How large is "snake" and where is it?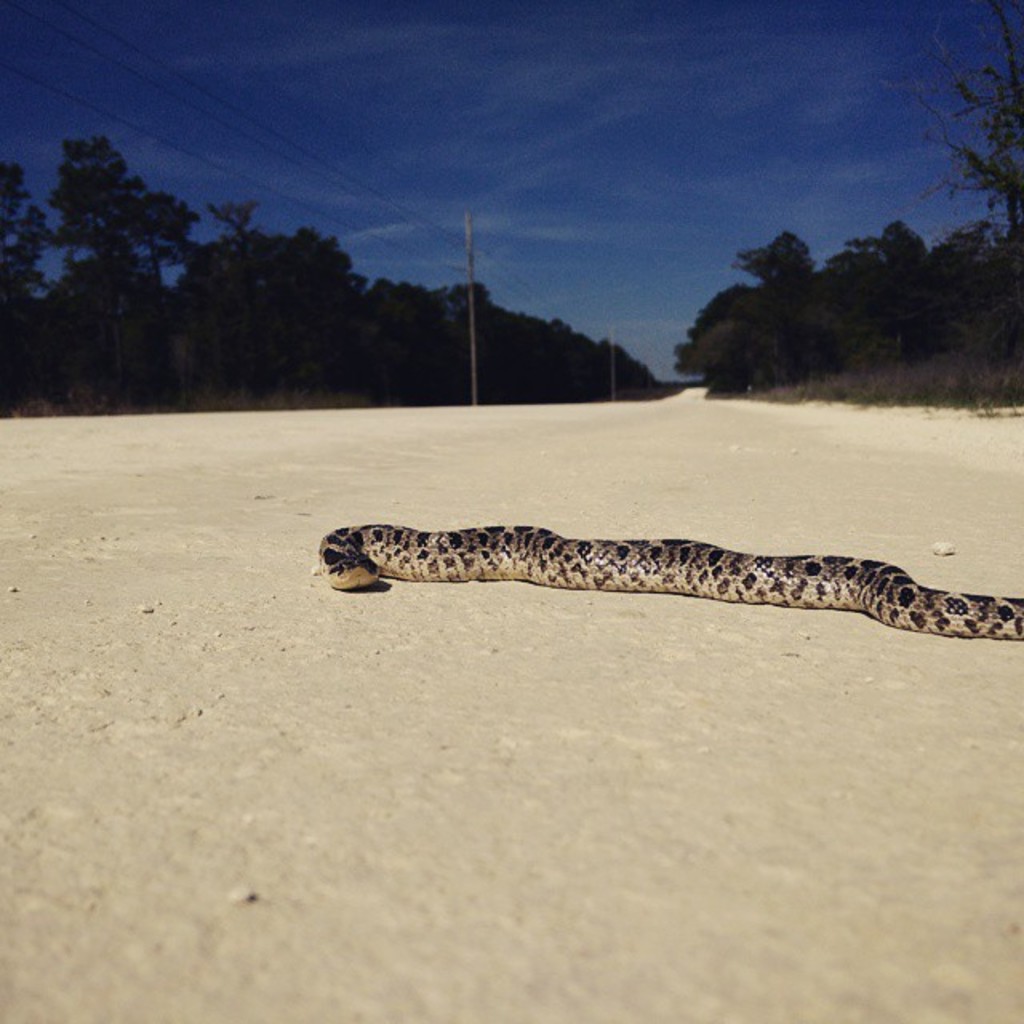
Bounding box: bbox(312, 514, 1022, 643).
